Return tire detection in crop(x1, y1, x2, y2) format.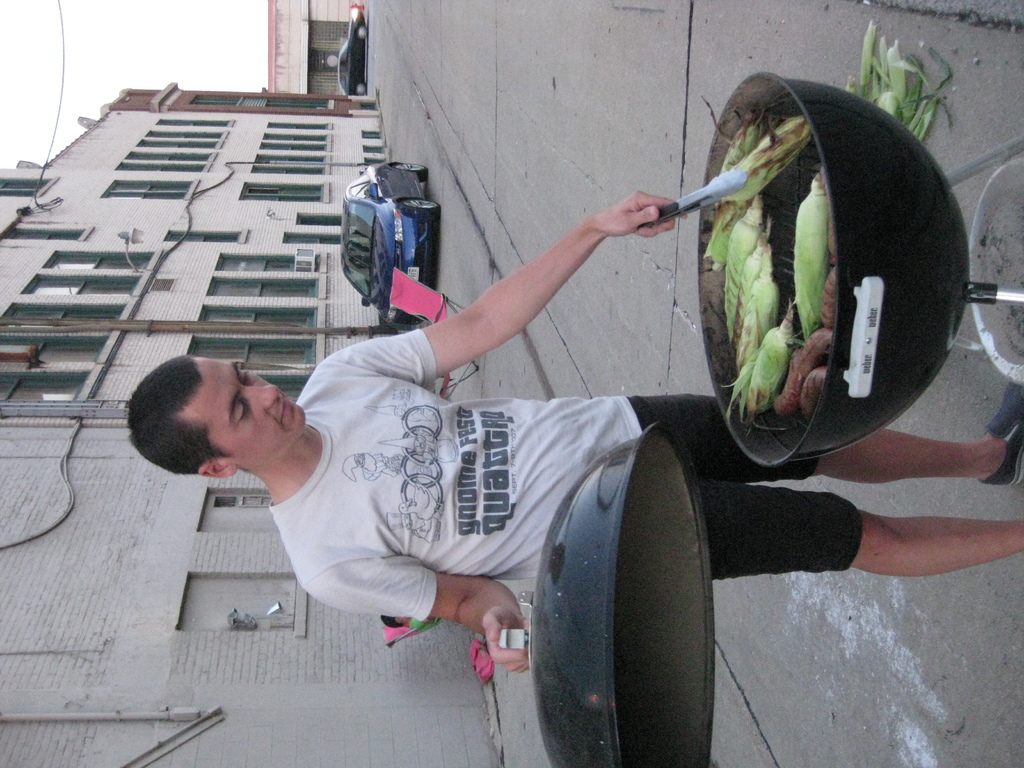
crop(396, 193, 442, 212).
